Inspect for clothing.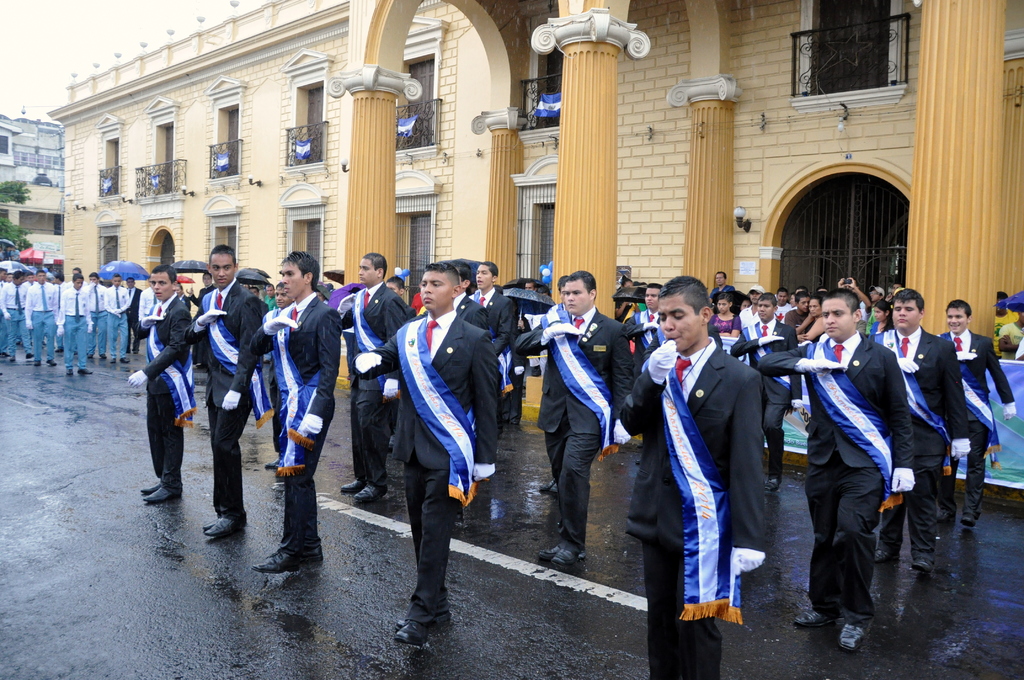
Inspection: 23, 286, 38, 330.
